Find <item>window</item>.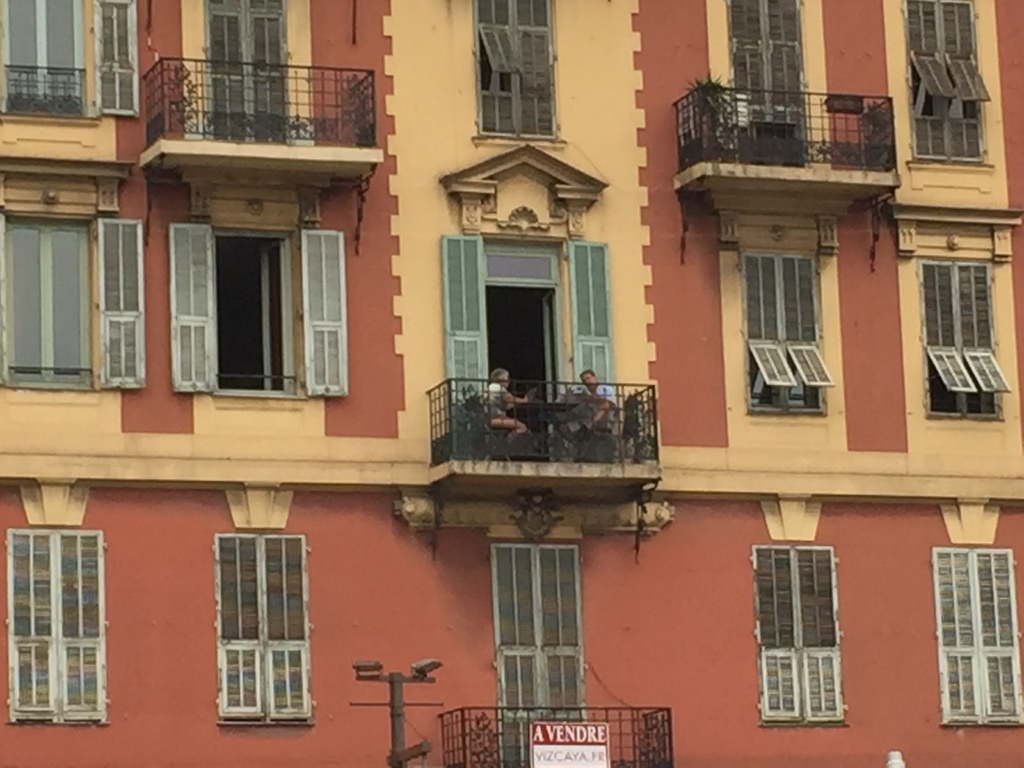
907/0/990/166.
